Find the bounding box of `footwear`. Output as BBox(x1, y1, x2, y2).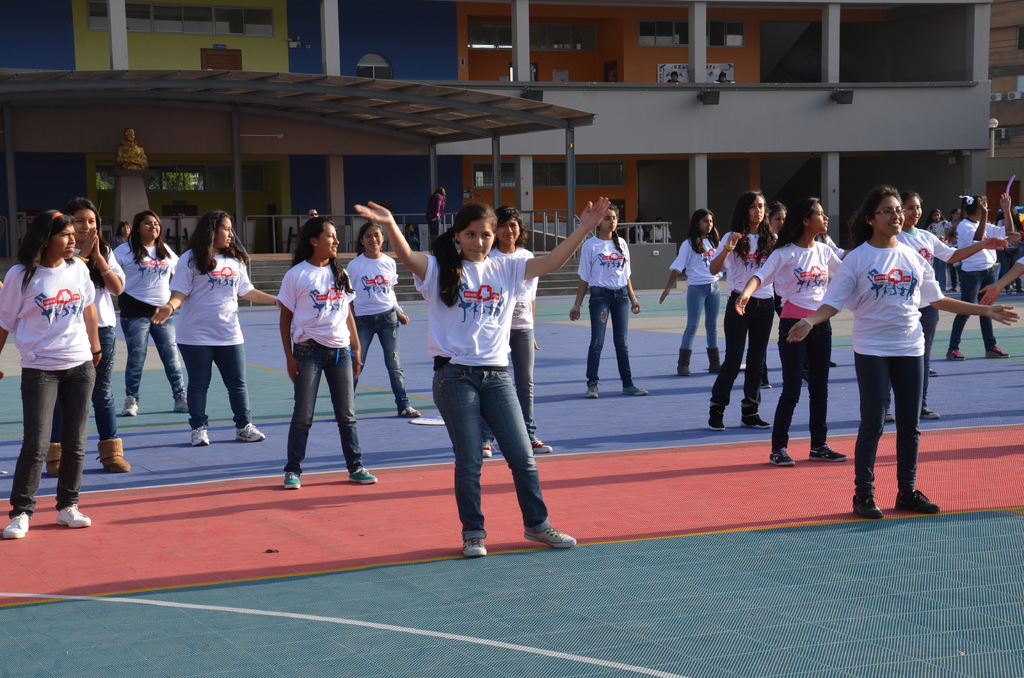
BBox(0, 510, 26, 540).
